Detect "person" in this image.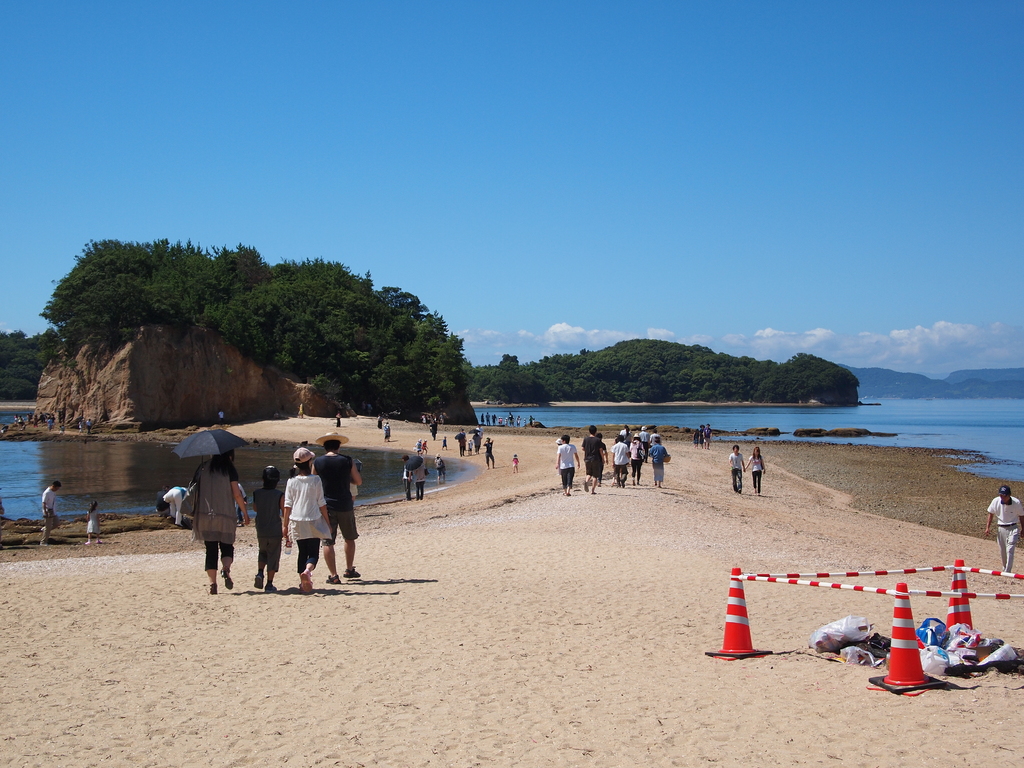
Detection: <region>475, 430, 481, 455</region>.
